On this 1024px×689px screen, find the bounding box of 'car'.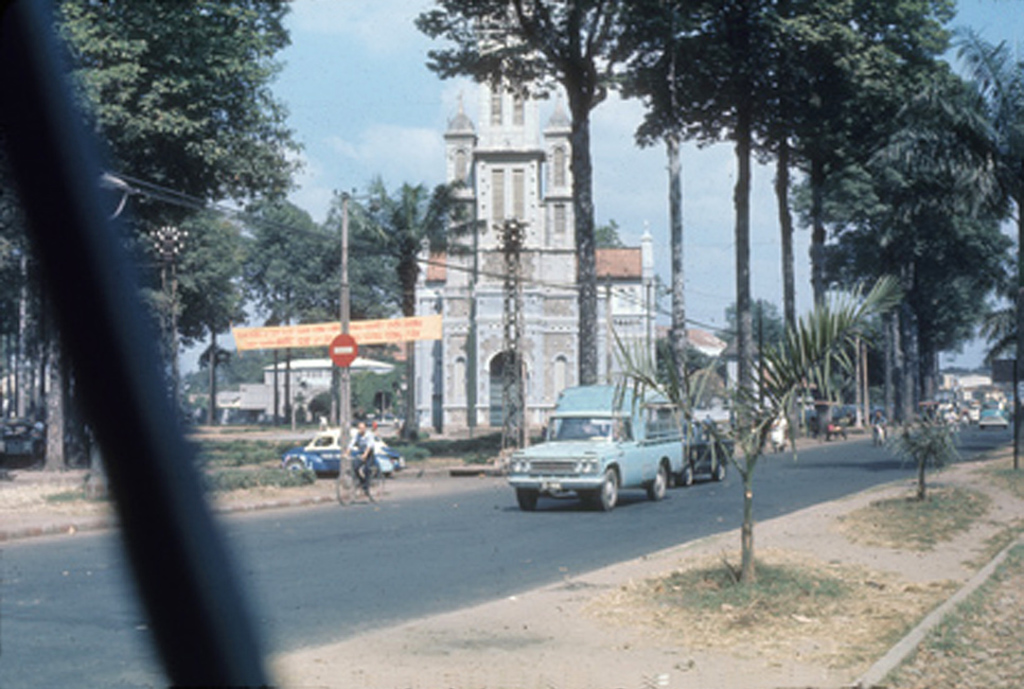
Bounding box: (685, 424, 723, 482).
